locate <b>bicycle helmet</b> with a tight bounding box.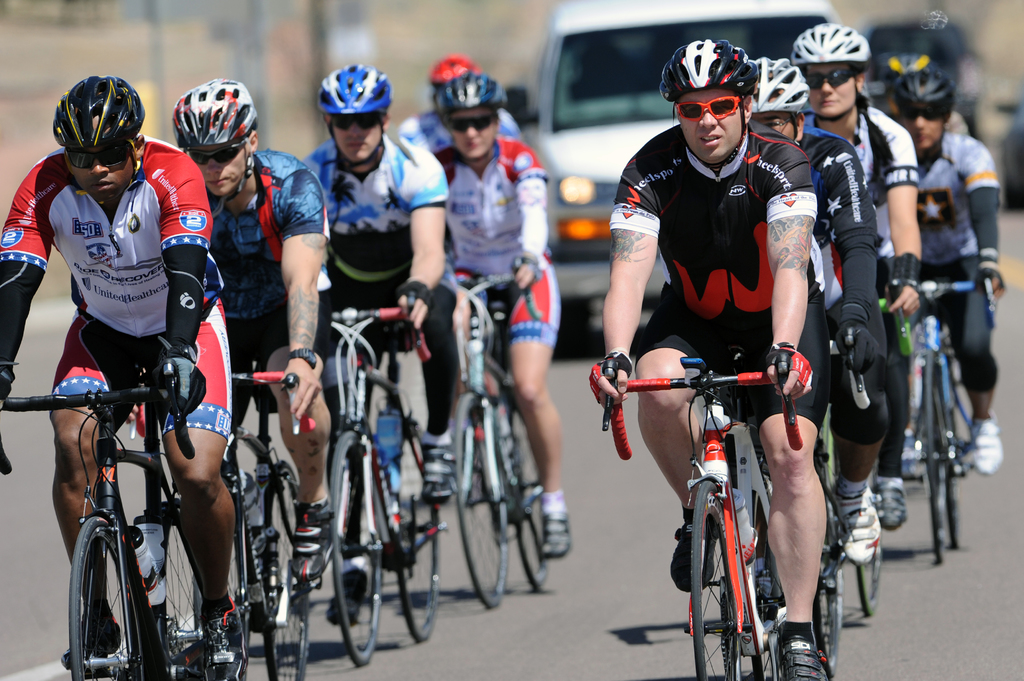
897,67,953,112.
